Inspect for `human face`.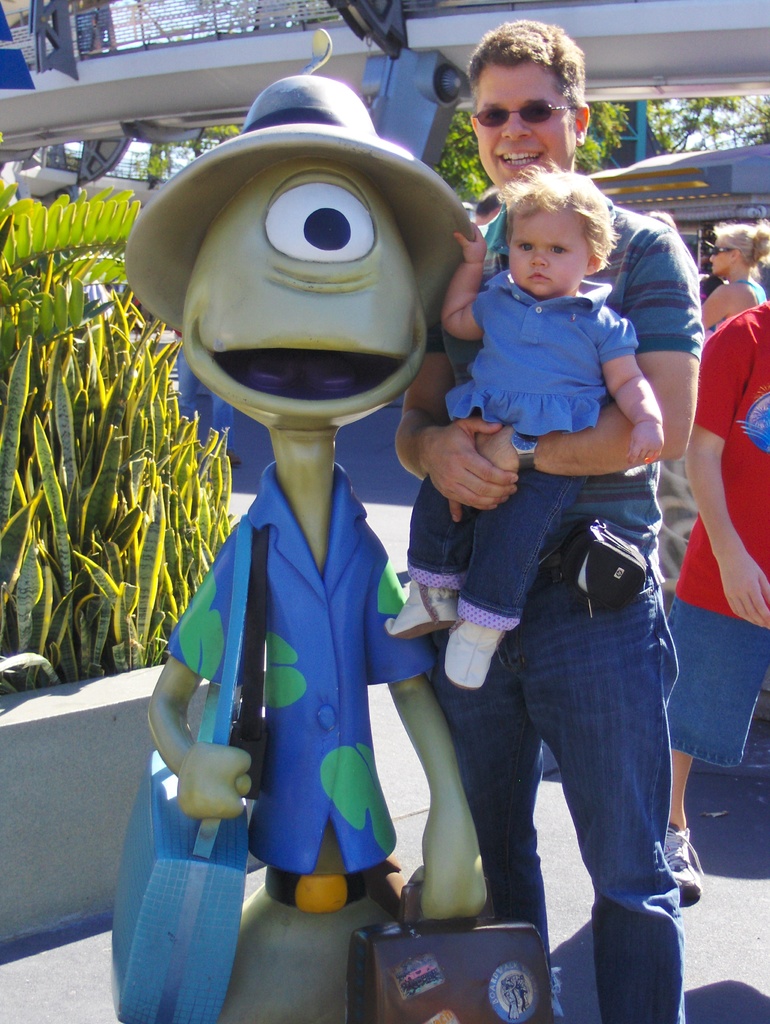
Inspection: 477,63,579,189.
